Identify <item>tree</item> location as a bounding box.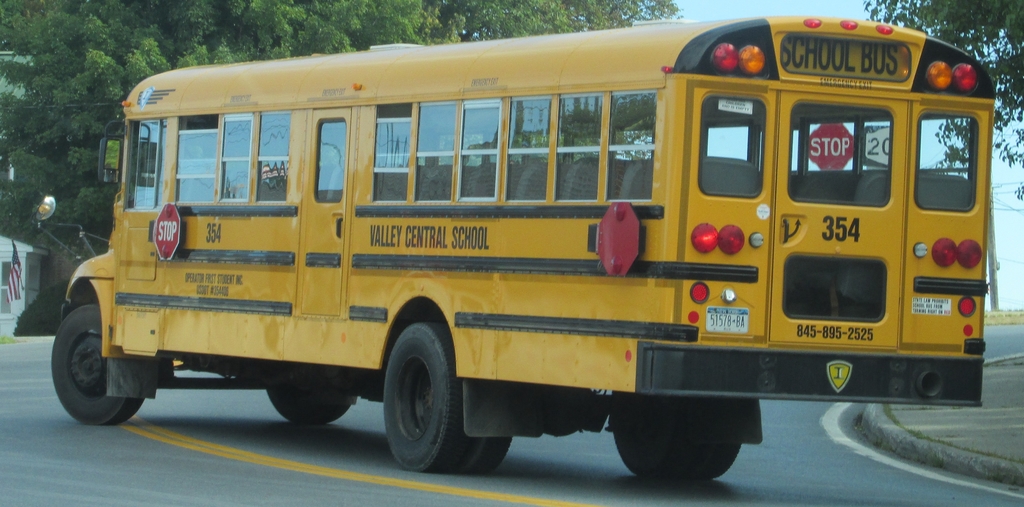
detection(879, 0, 1003, 318).
